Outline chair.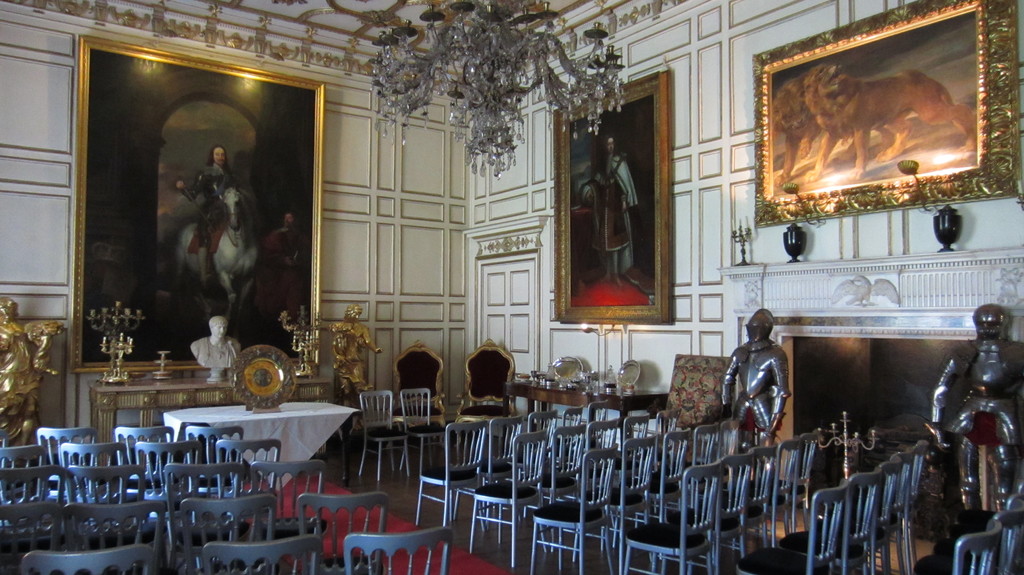
Outline: 0, 461, 69, 524.
